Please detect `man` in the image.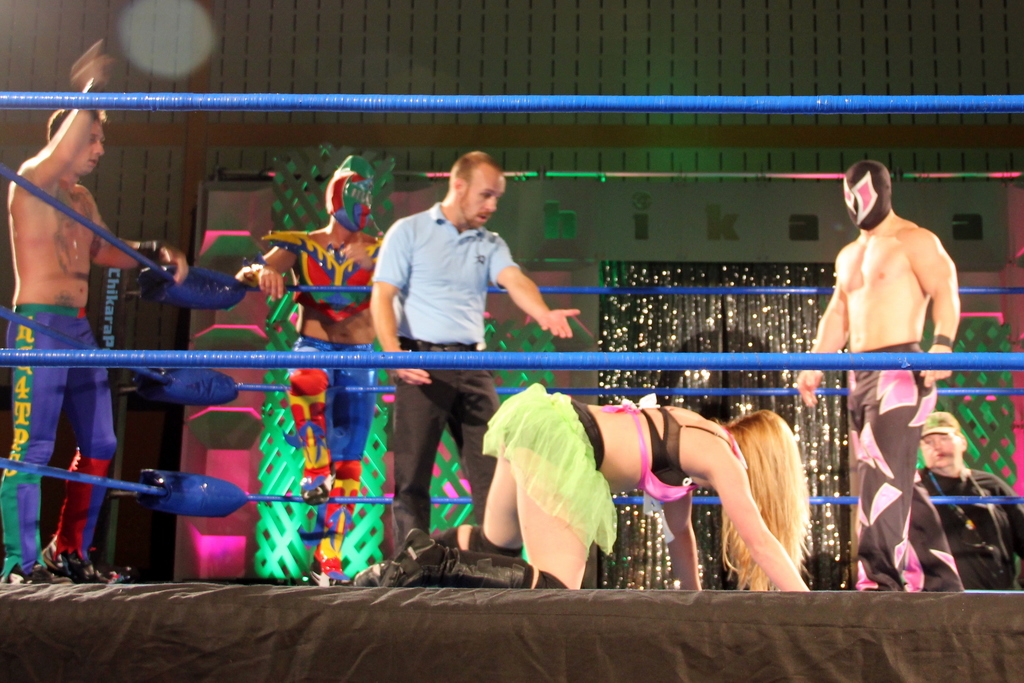
{"left": 806, "top": 159, "right": 970, "bottom": 550}.
